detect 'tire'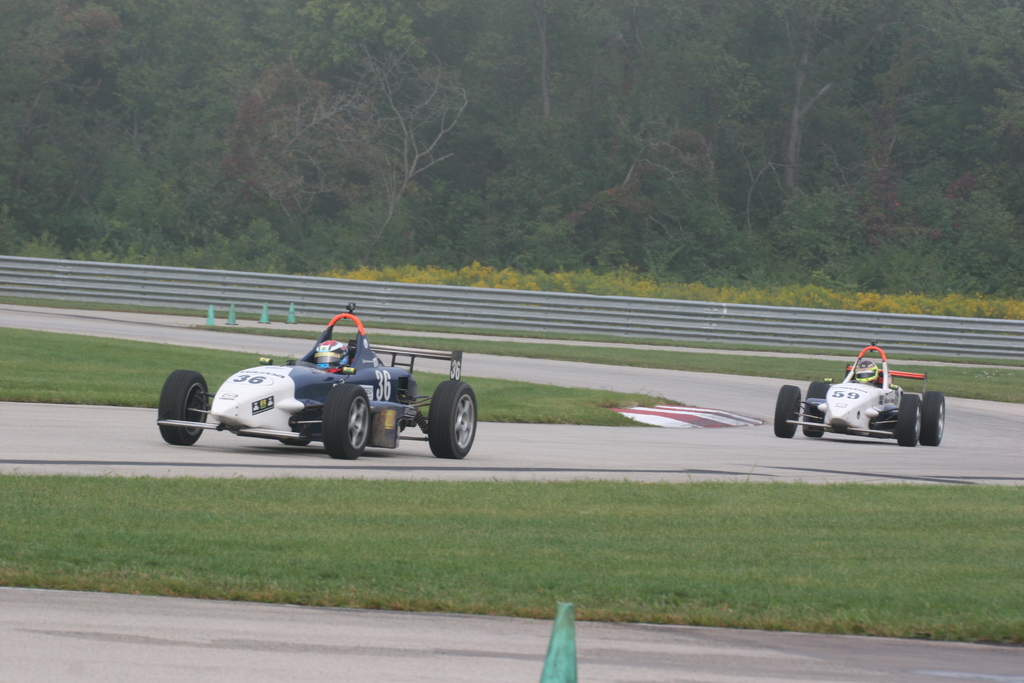
158/372/209/447
